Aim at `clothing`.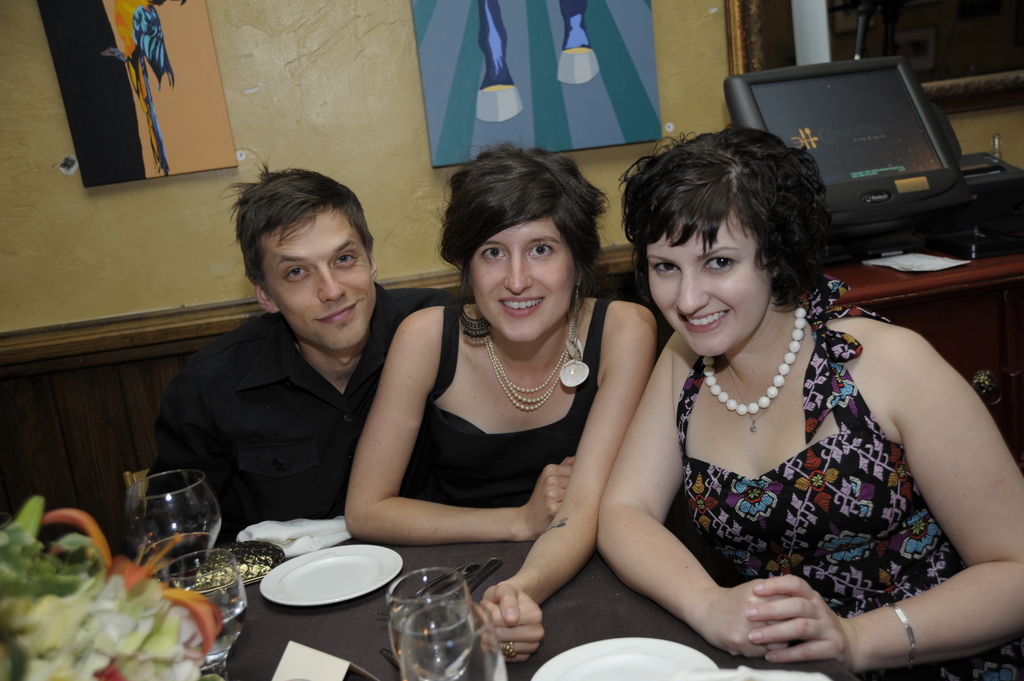
Aimed at l=394, t=296, r=622, b=515.
